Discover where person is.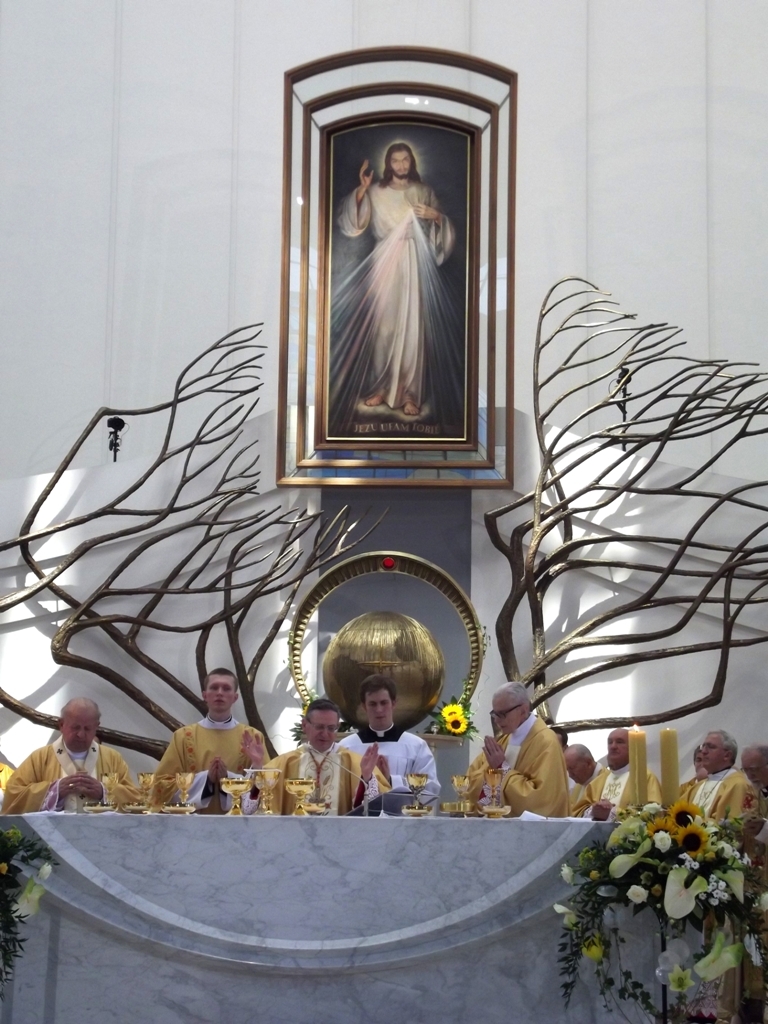
Discovered at (x1=742, y1=738, x2=767, y2=825).
